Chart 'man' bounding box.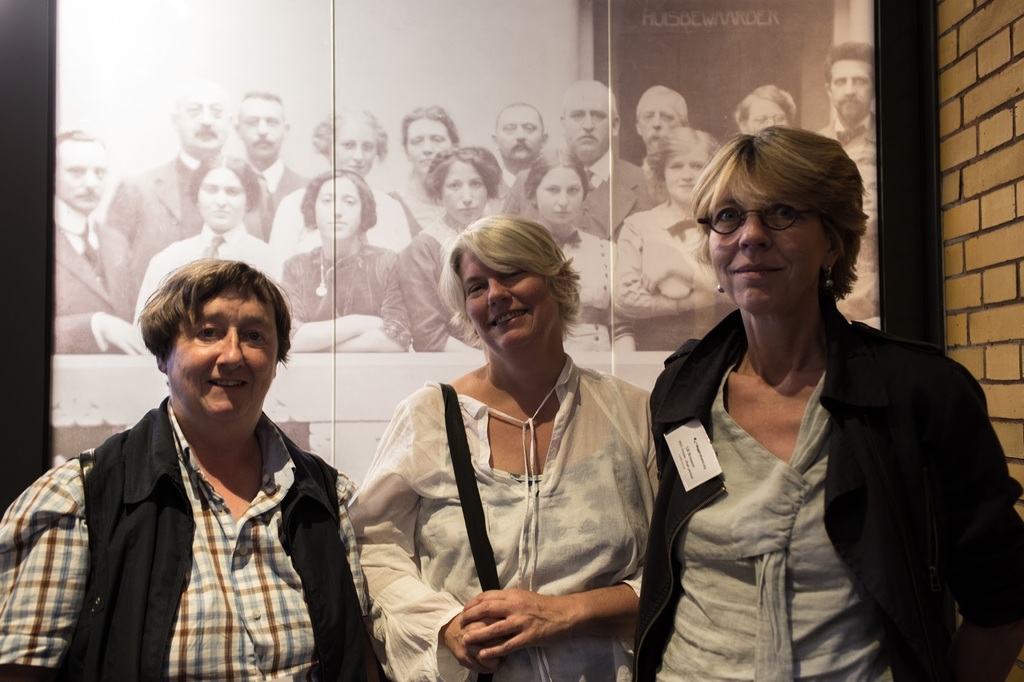
Charted: {"x1": 235, "y1": 90, "x2": 302, "y2": 220}.
